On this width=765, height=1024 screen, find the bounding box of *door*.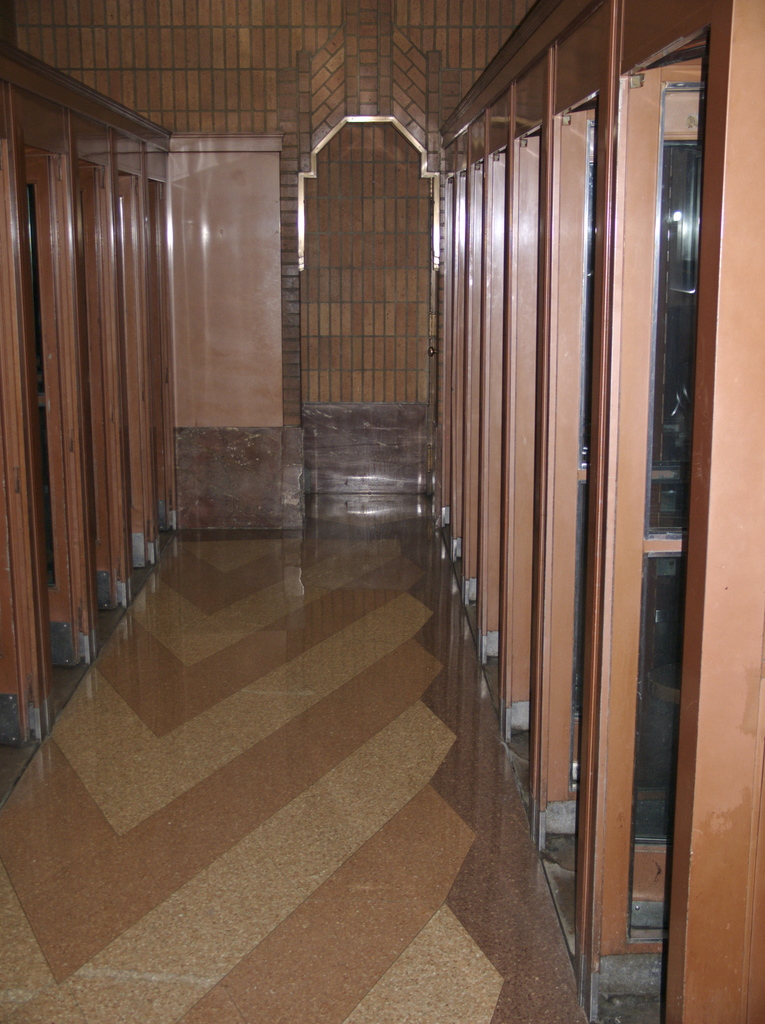
Bounding box: (x1=445, y1=173, x2=449, y2=530).
